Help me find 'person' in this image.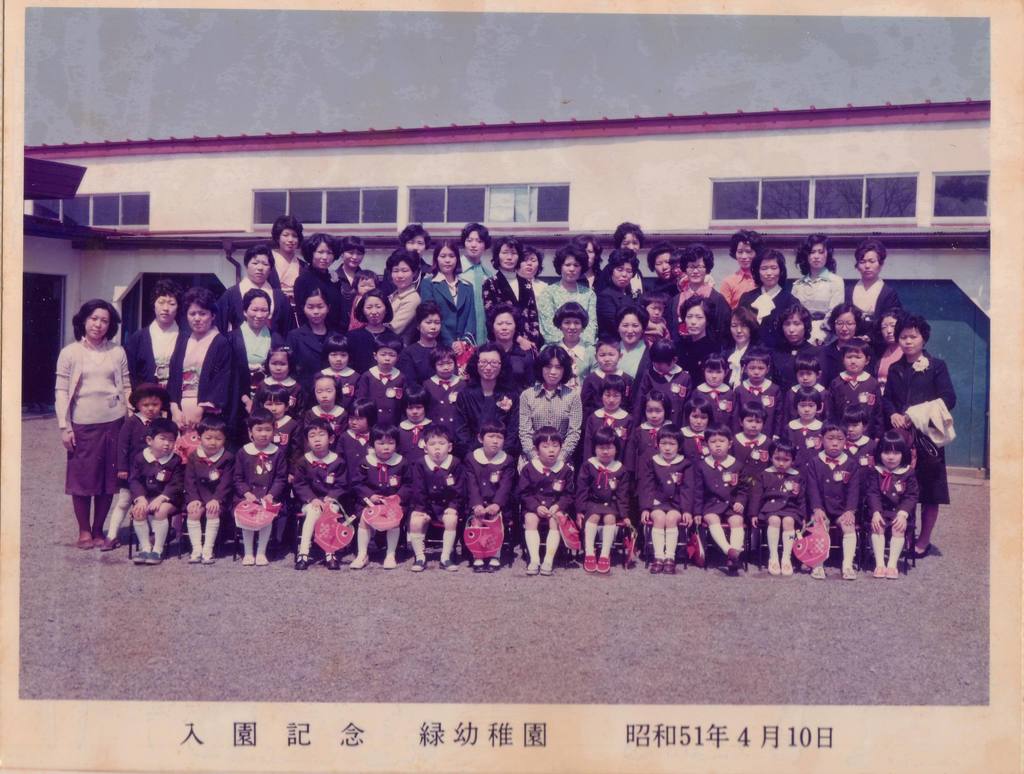
Found it: bbox=(810, 423, 867, 588).
